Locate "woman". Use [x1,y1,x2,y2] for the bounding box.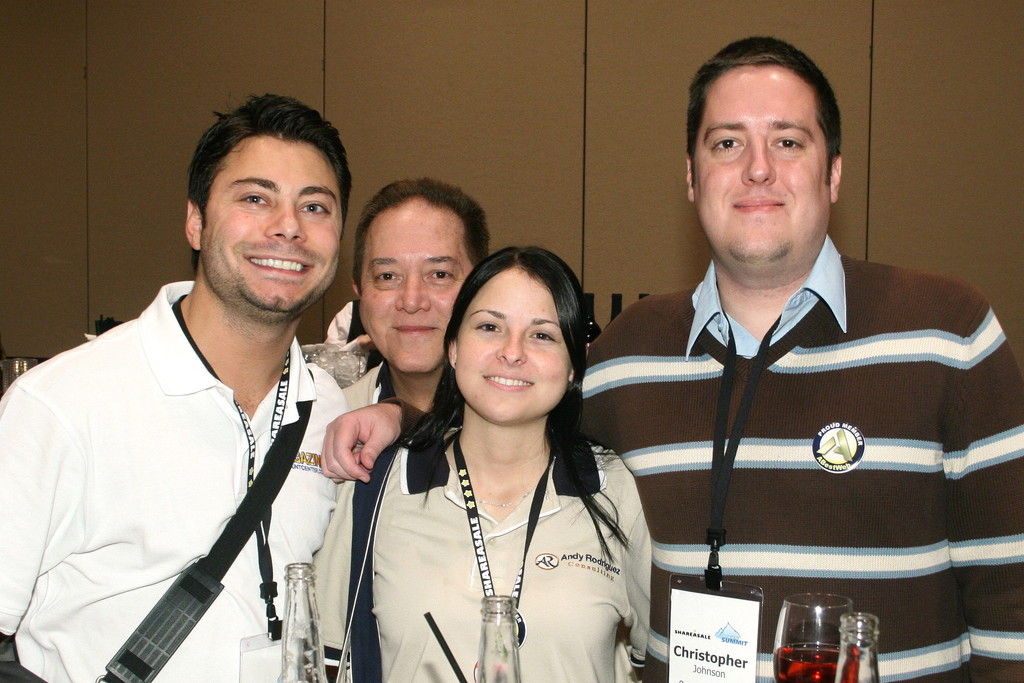
[351,231,664,682].
